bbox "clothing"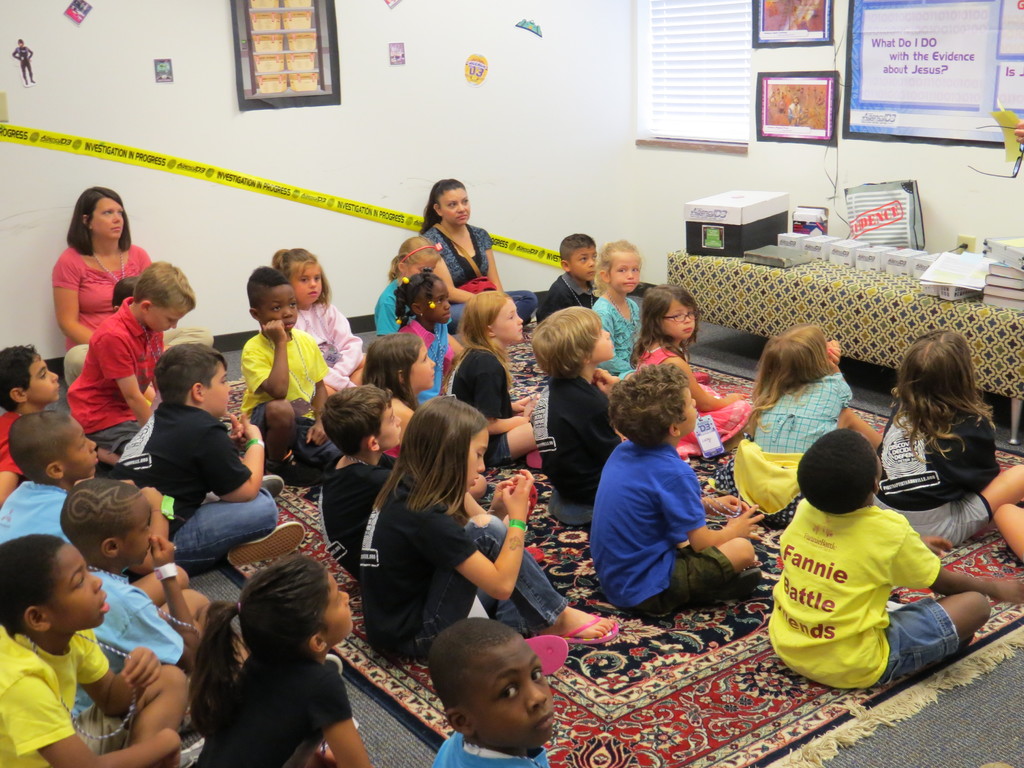
BBox(0, 624, 138, 767)
